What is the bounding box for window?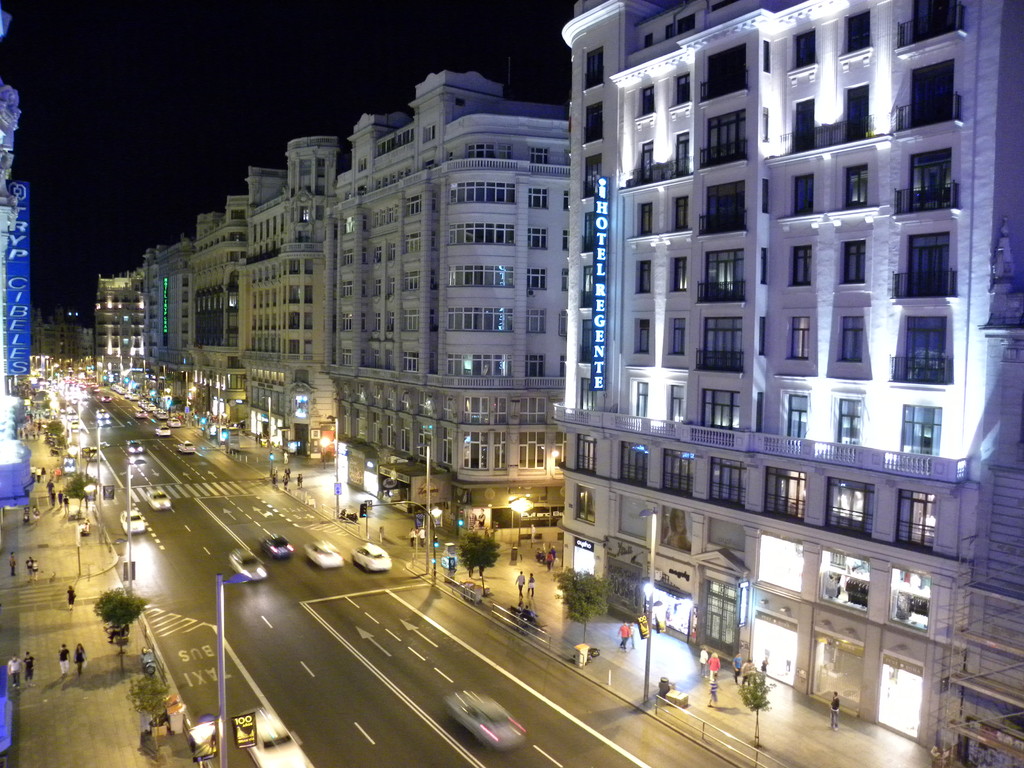
(x1=401, y1=350, x2=420, y2=369).
